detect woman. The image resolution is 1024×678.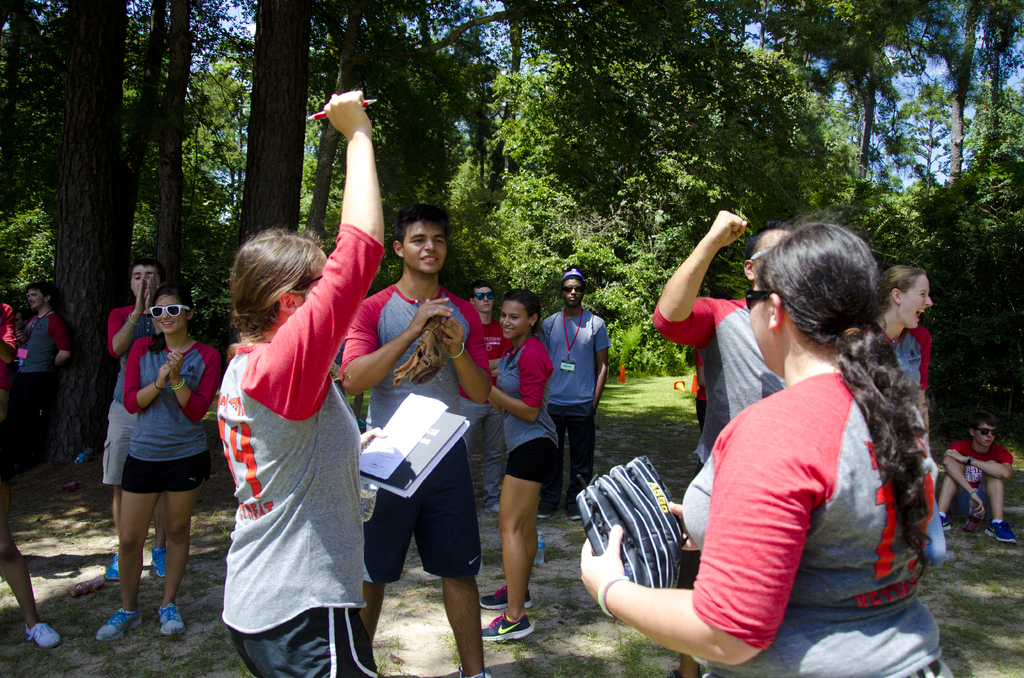
box=[477, 287, 561, 640].
